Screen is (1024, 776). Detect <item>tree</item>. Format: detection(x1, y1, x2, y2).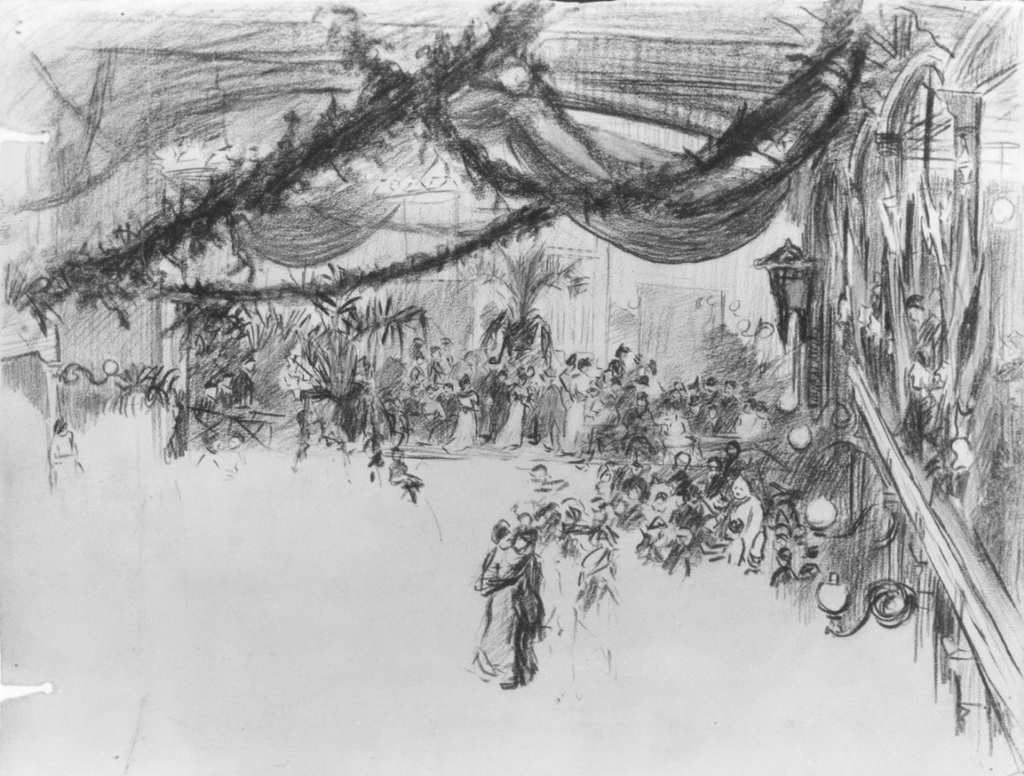
detection(467, 240, 589, 355).
